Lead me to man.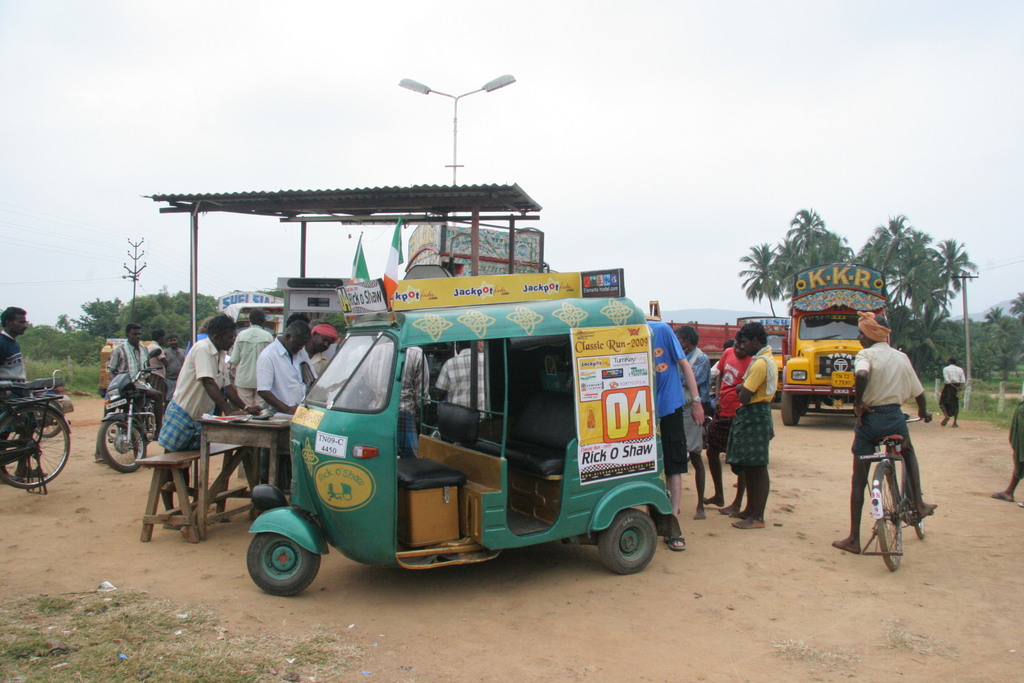
Lead to bbox(731, 319, 778, 538).
